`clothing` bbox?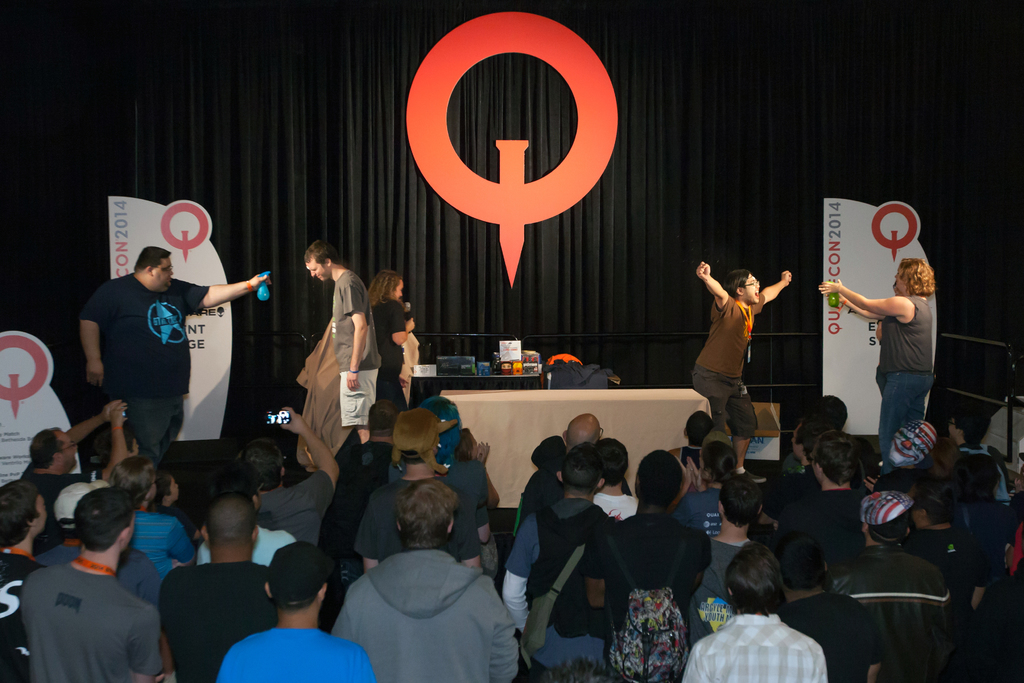
{"left": 687, "top": 616, "right": 828, "bottom": 682}
